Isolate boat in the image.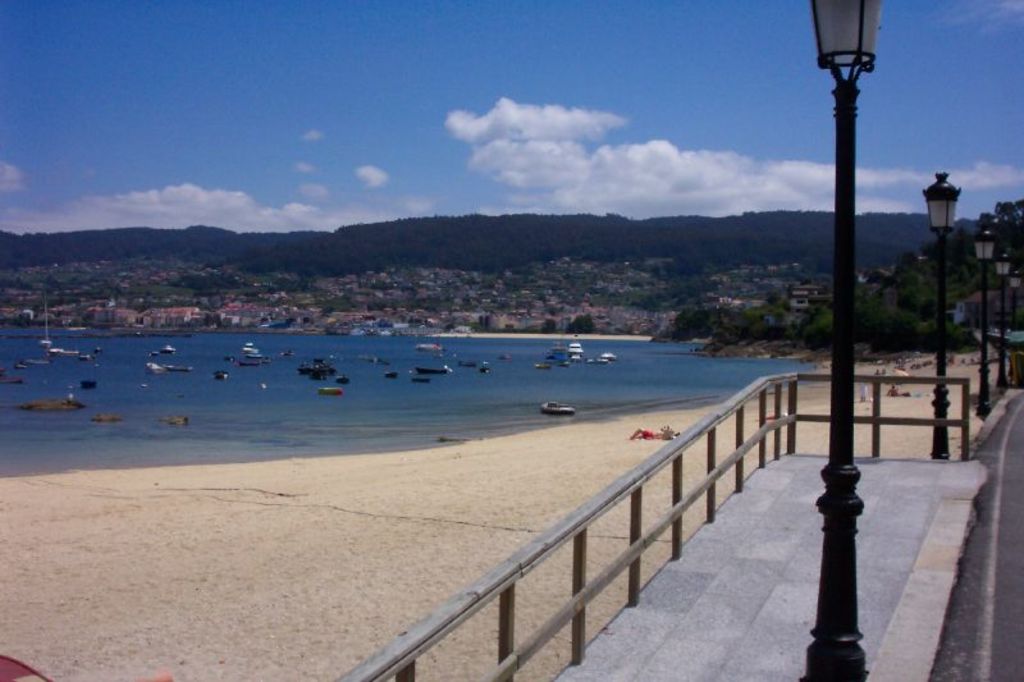
Isolated region: BBox(211, 366, 229, 377).
